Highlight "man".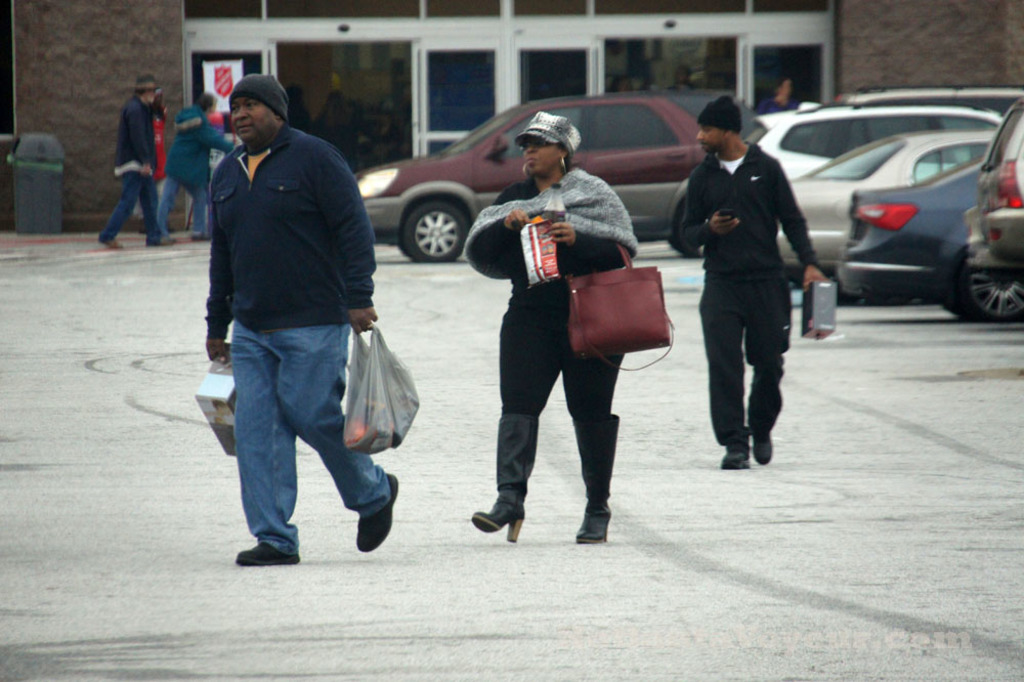
Highlighted region: bbox(669, 94, 821, 467).
